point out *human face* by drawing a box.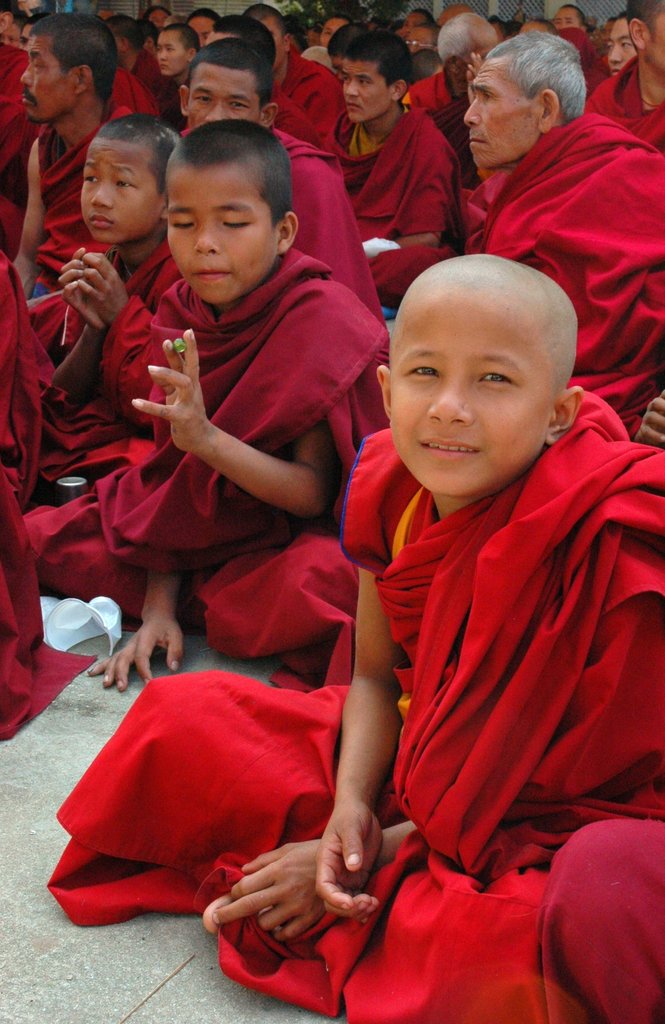
rect(19, 34, 70, 120).
